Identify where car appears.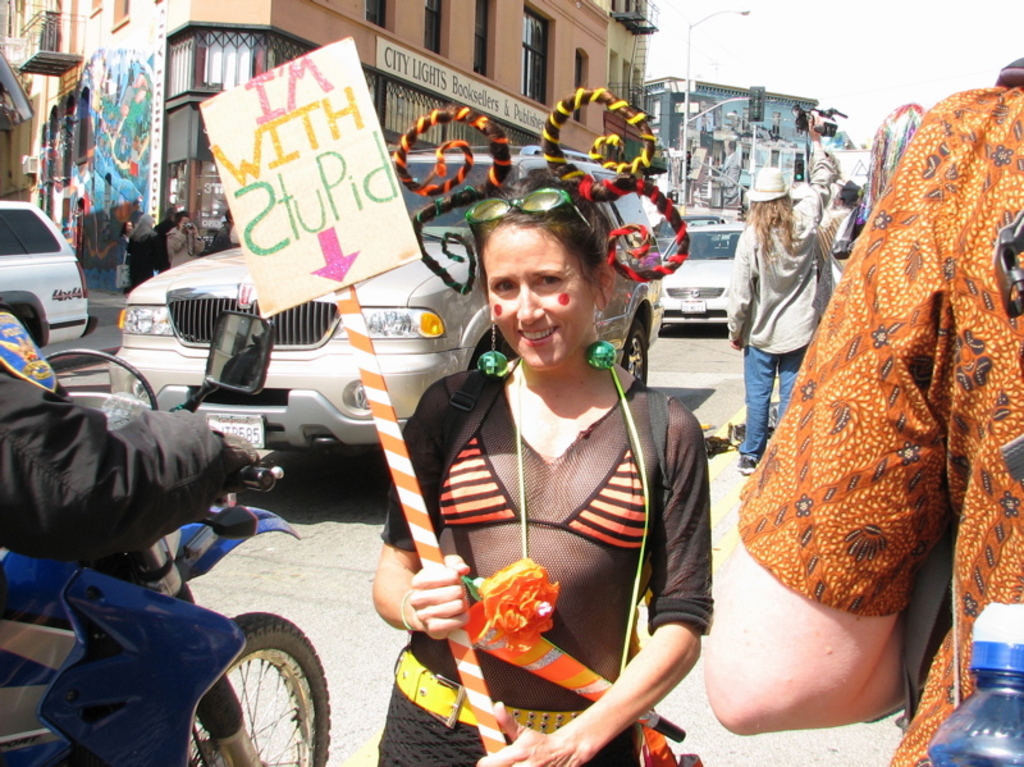
Appears at detection(649, 210, 724, 246).
